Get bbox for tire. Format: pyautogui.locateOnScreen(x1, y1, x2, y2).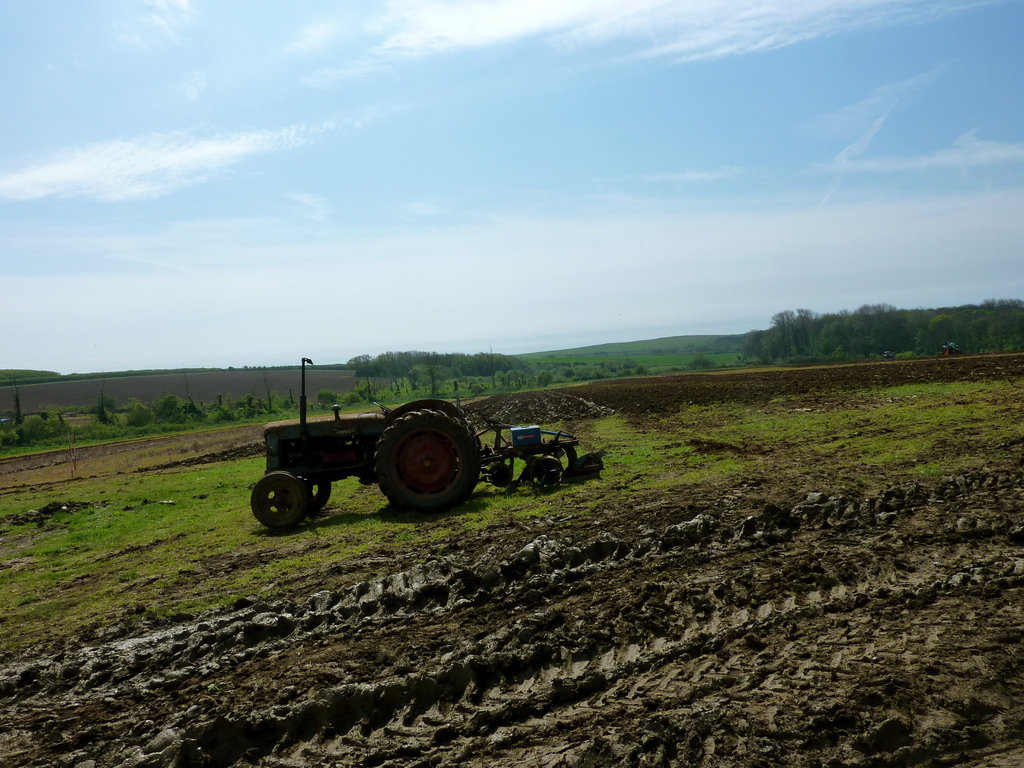
pyautogui.locateOnScreen(305, 482, 327, 514).
